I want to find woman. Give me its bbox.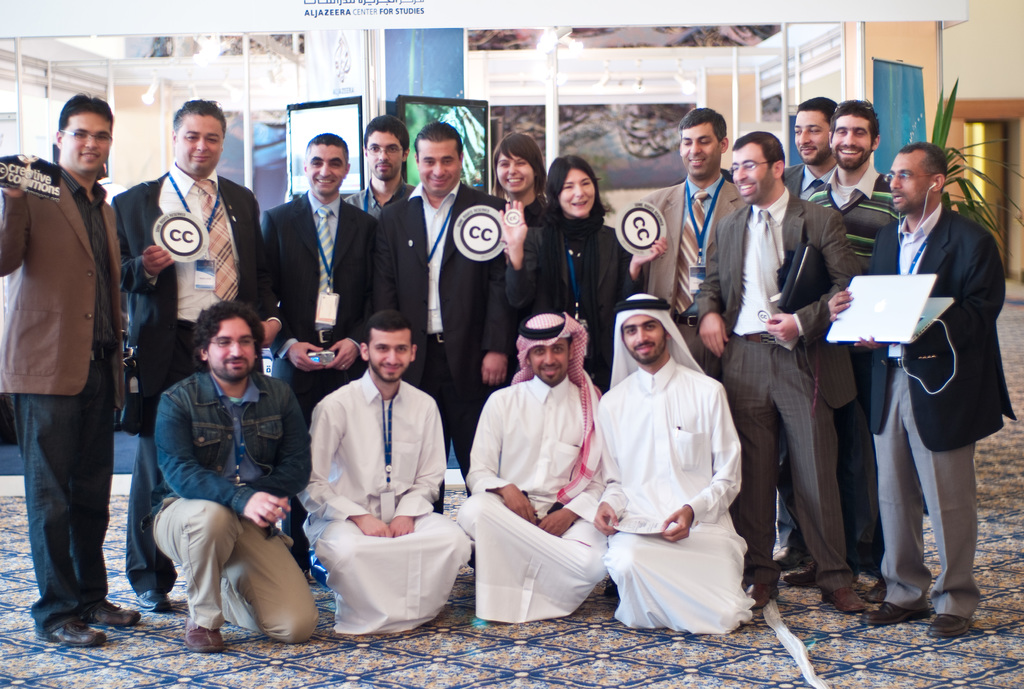
(489, 134, 550, 225).
